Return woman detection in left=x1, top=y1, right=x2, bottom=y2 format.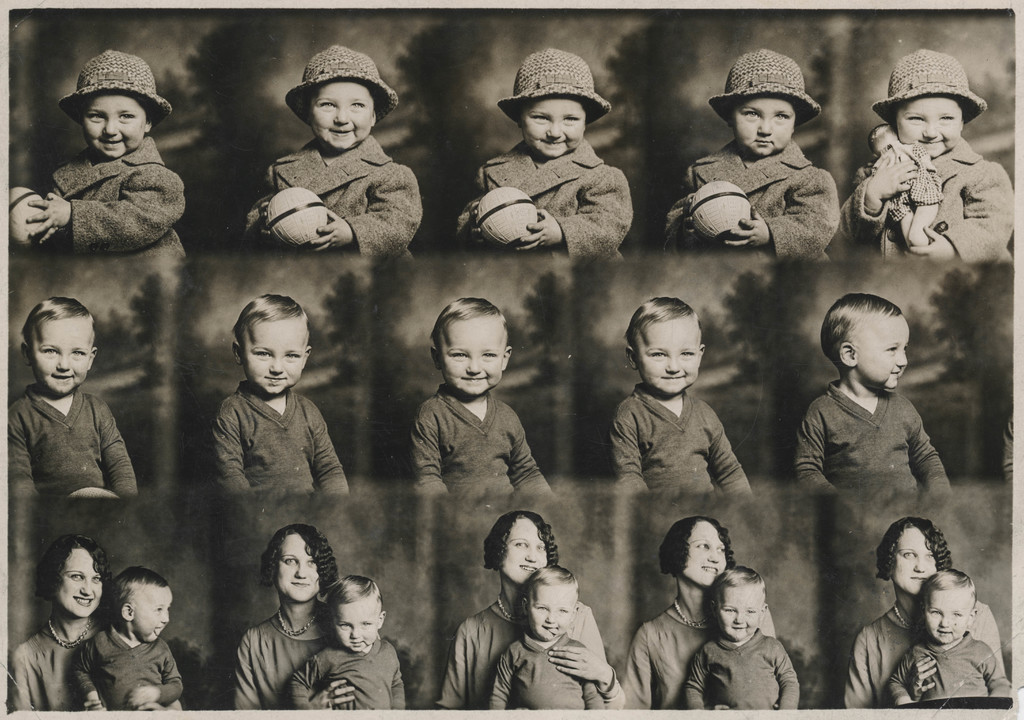
left=840, top=511, right=1002, bottom=713.
